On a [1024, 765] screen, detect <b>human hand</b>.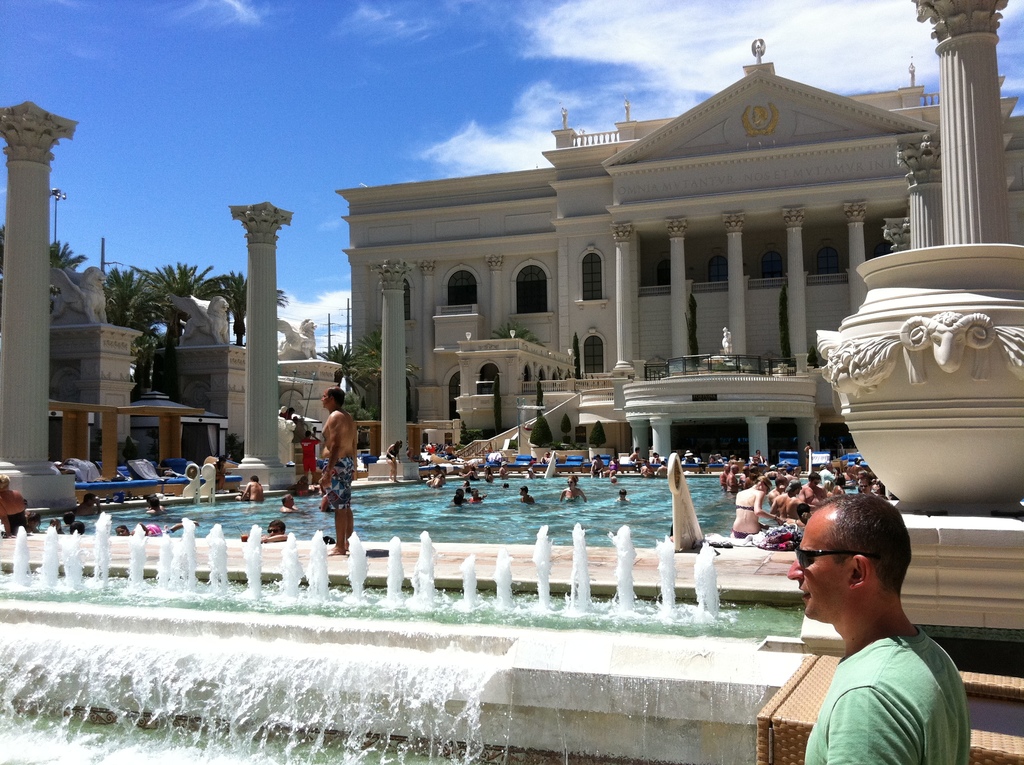
bbox=(224, 470, 233, 478).
